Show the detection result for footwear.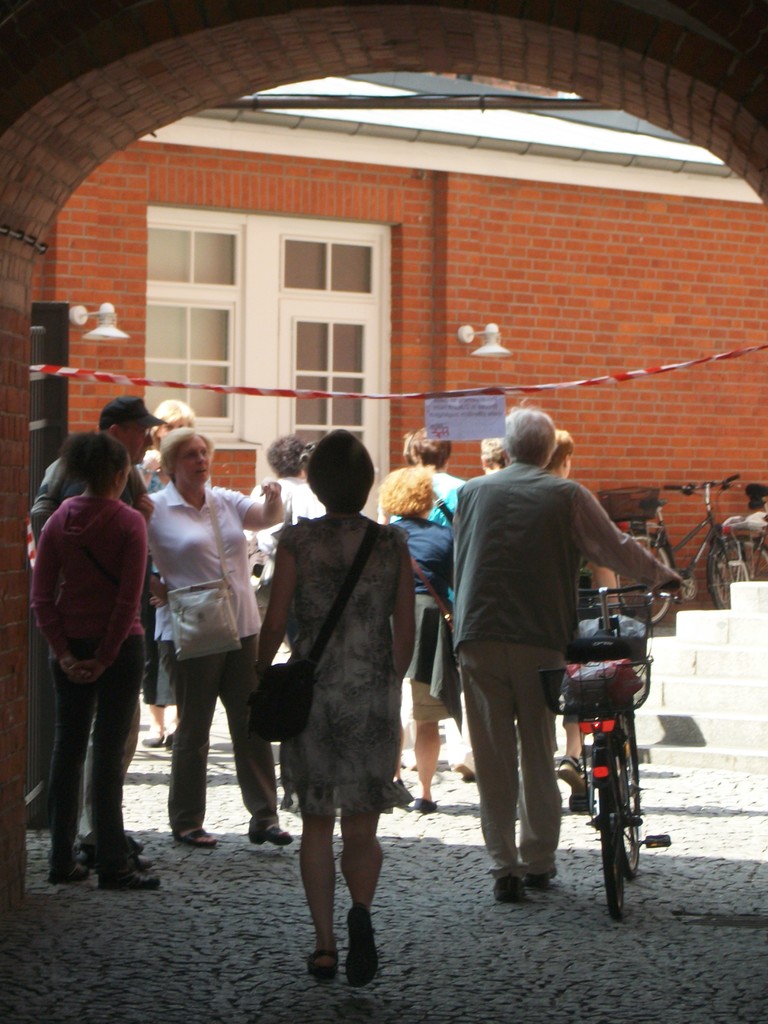
box=[452, 746, 472, 777].
